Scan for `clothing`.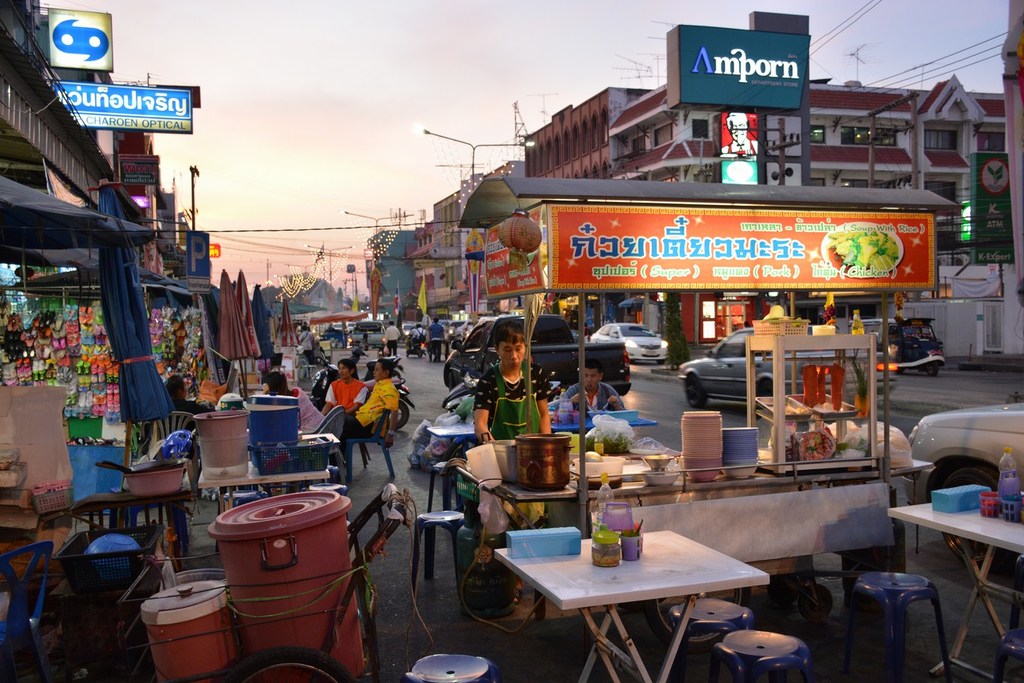
Scan result: bbox=[720, 137, 759, 154].
